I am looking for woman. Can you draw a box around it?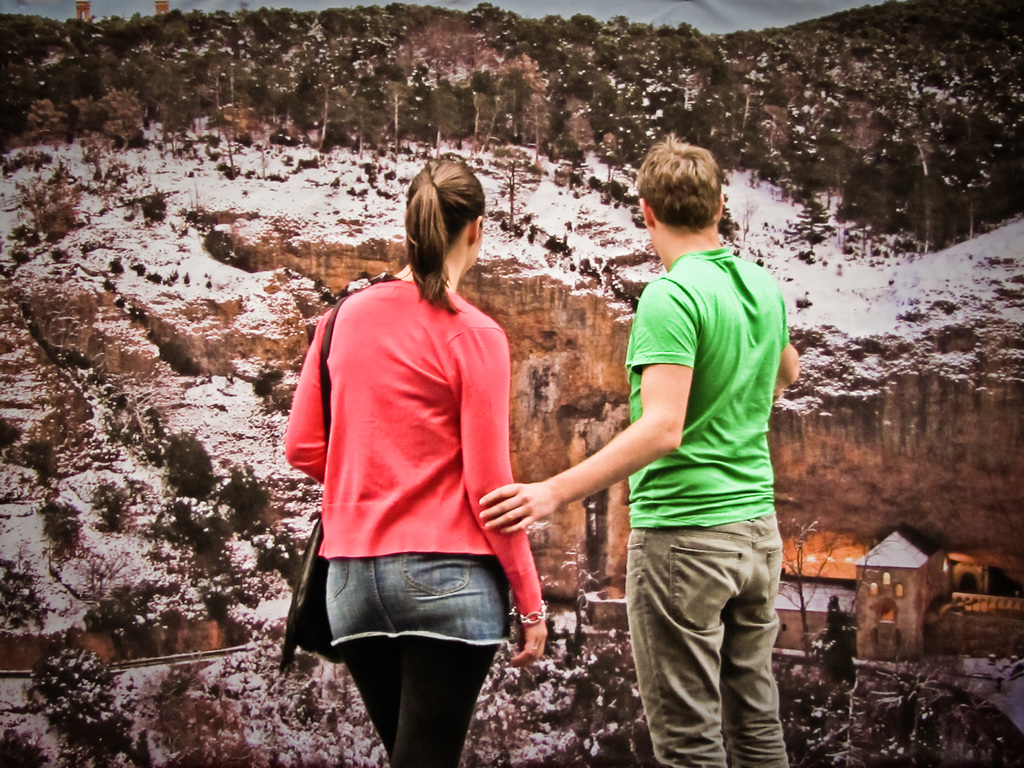
Sure, the bounding box is [289, 162, 548, 767].
